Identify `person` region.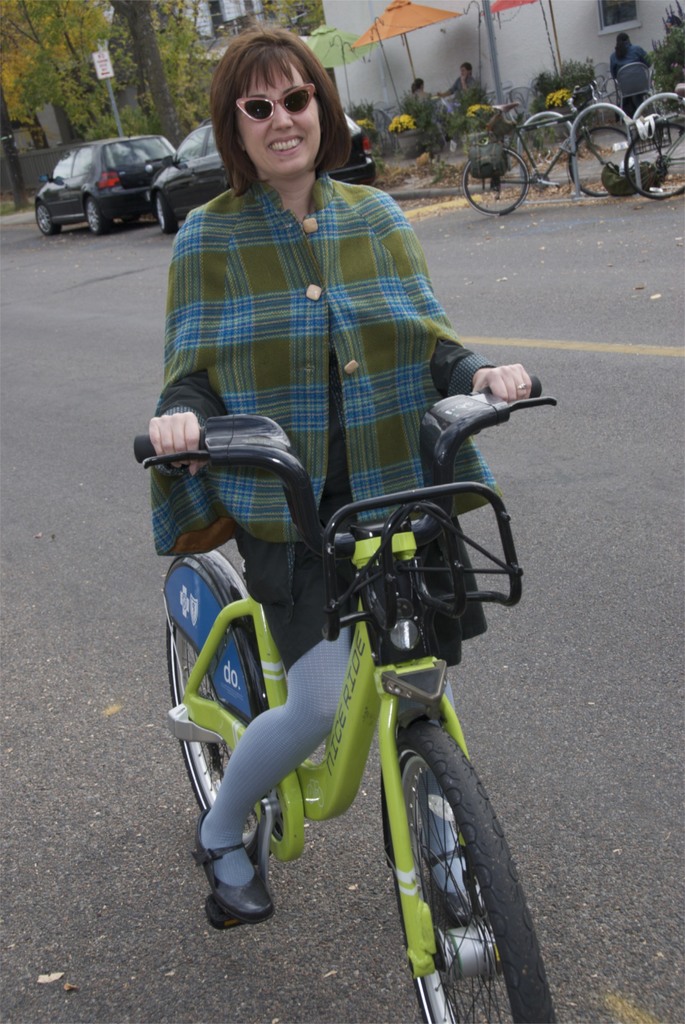
Region: (x1=161, y1=0, x2=525, y2=941).
